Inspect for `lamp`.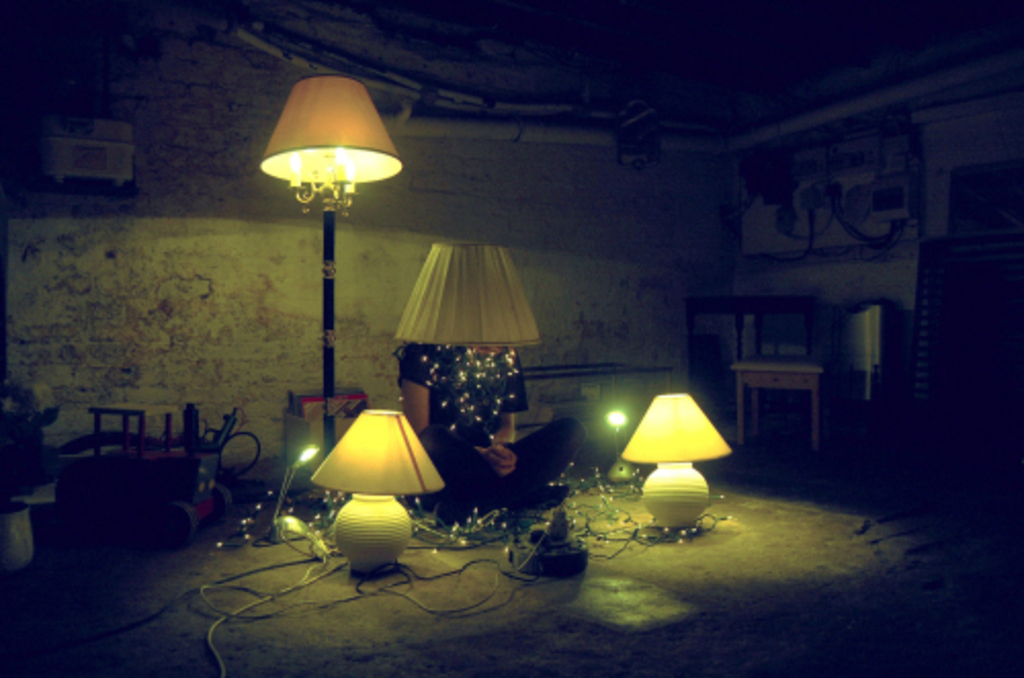
Inspection: l=254, t=74, r=403, b=520.
